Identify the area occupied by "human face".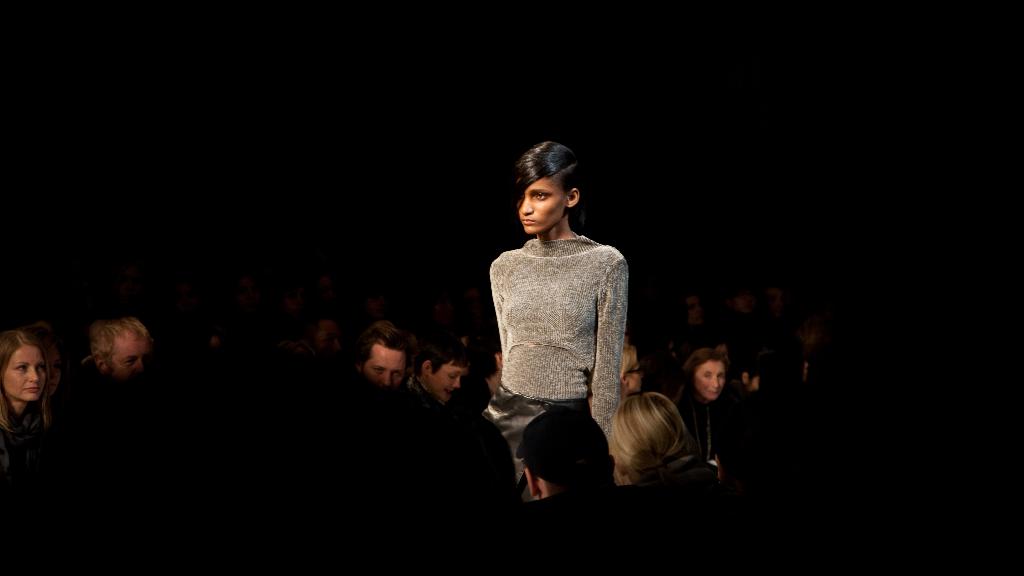
Area: 0:347:50:405.
